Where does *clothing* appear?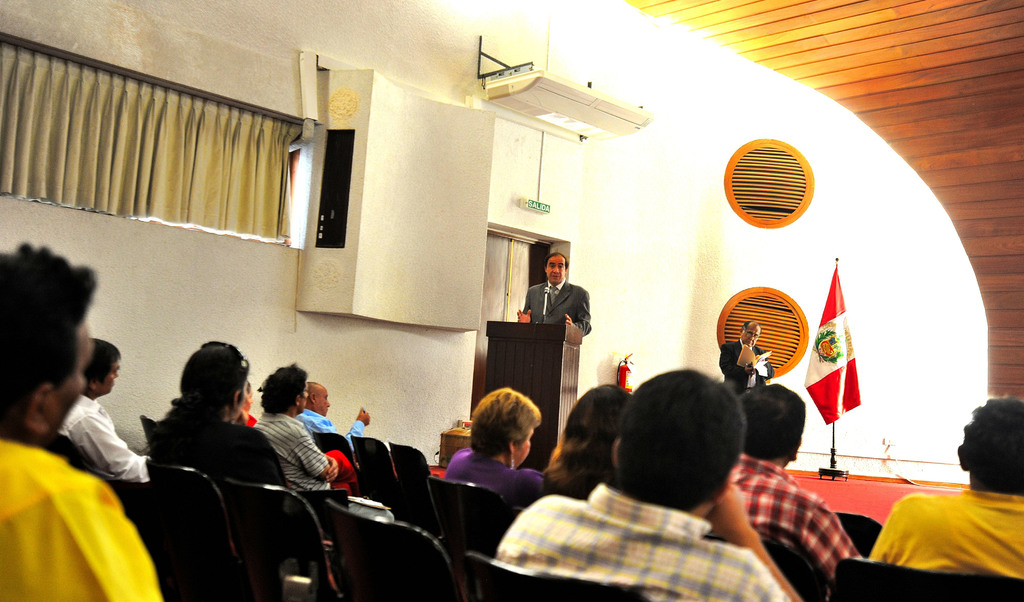
Appears at 296, 416, 366, 444.
